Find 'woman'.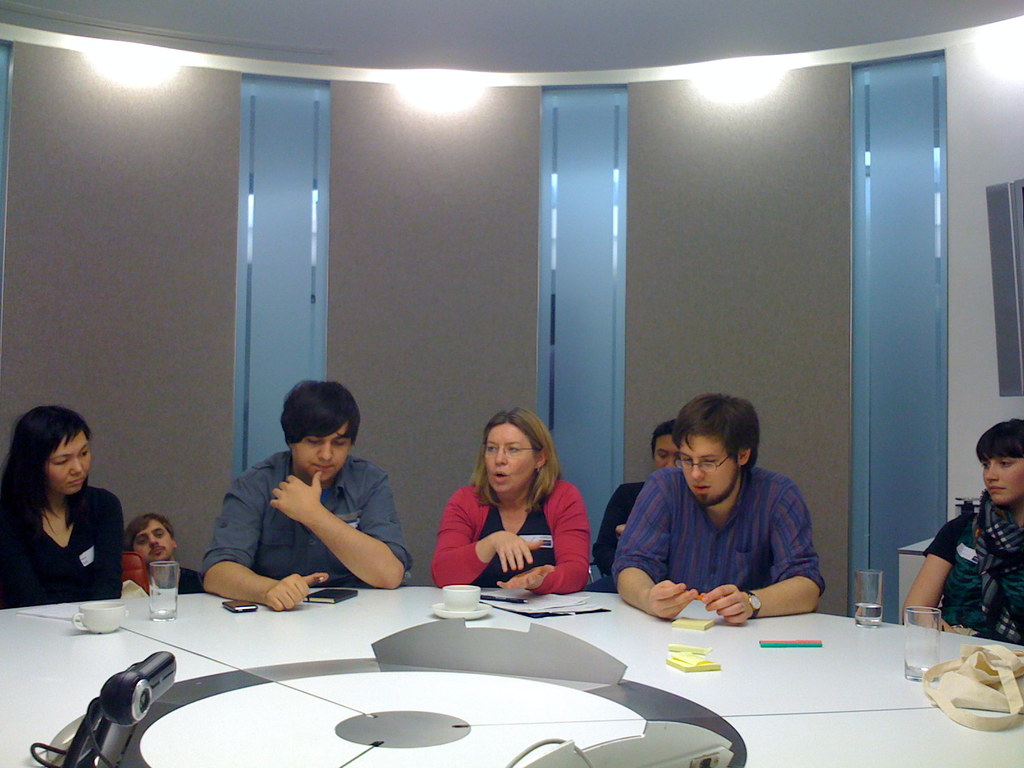
[left=888, top=417, right=1023, bottom=650].
